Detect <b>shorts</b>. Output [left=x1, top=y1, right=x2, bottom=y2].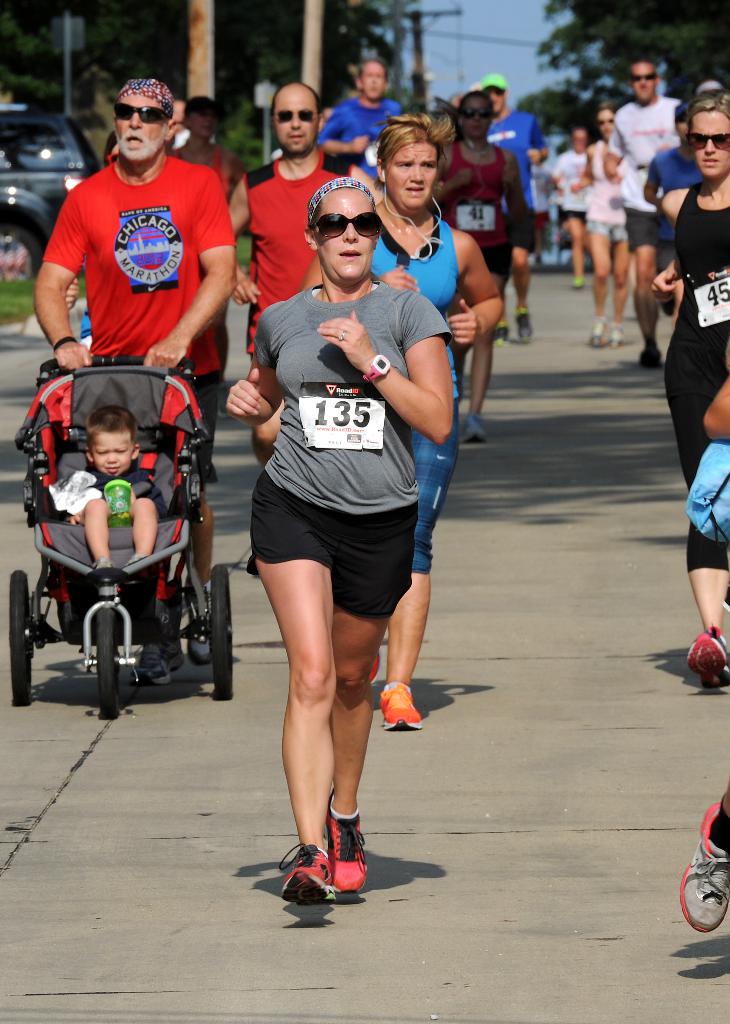
[left=97, top=352, right=219, bottom=478].
